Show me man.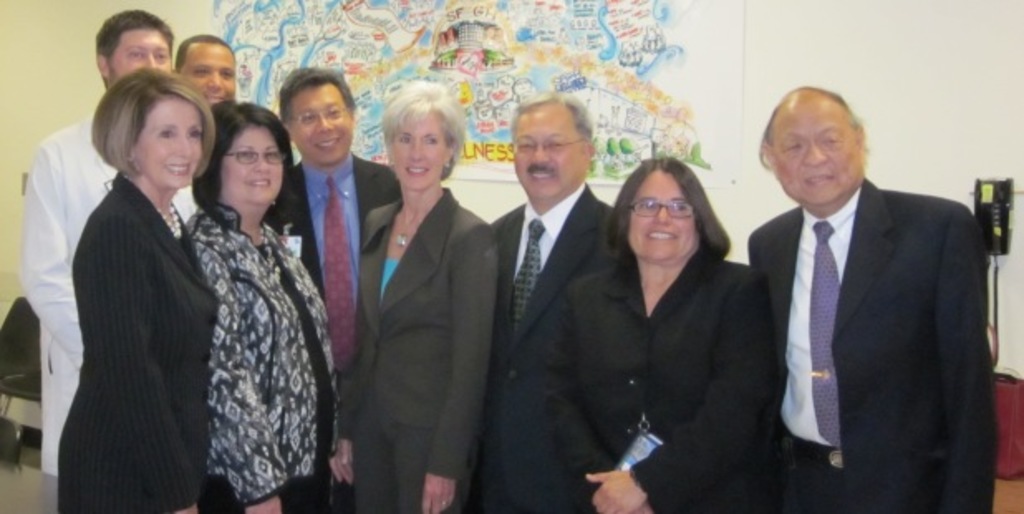
man is here: {"left": 729, "top": 85, "right": 991, "bottom": 501}.
